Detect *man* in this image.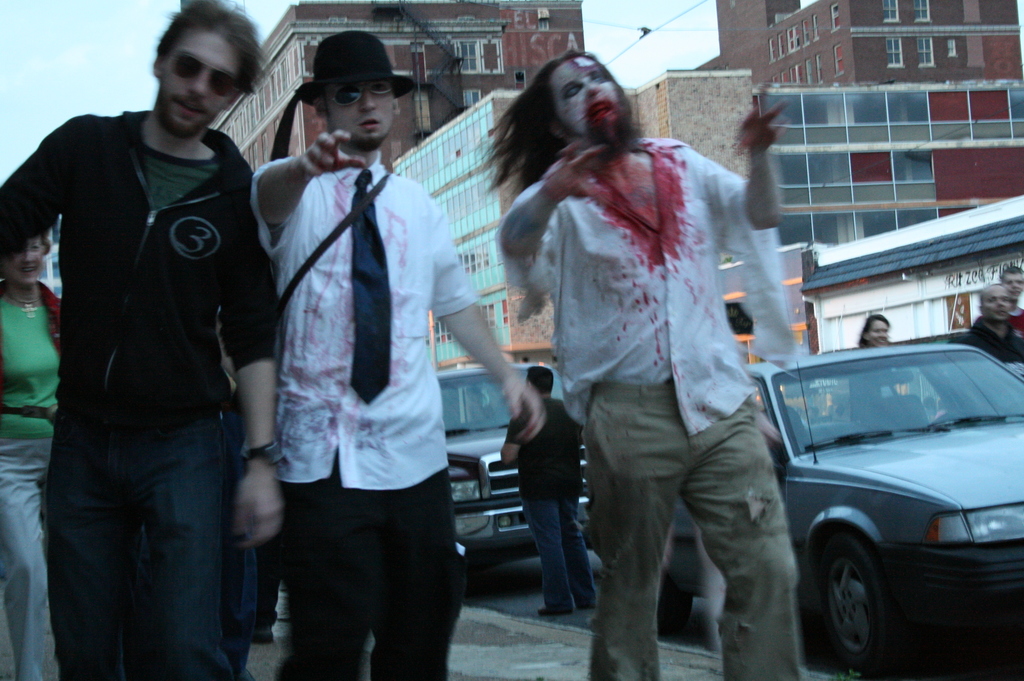
Detection: locate(499, 369, 588, 618).
